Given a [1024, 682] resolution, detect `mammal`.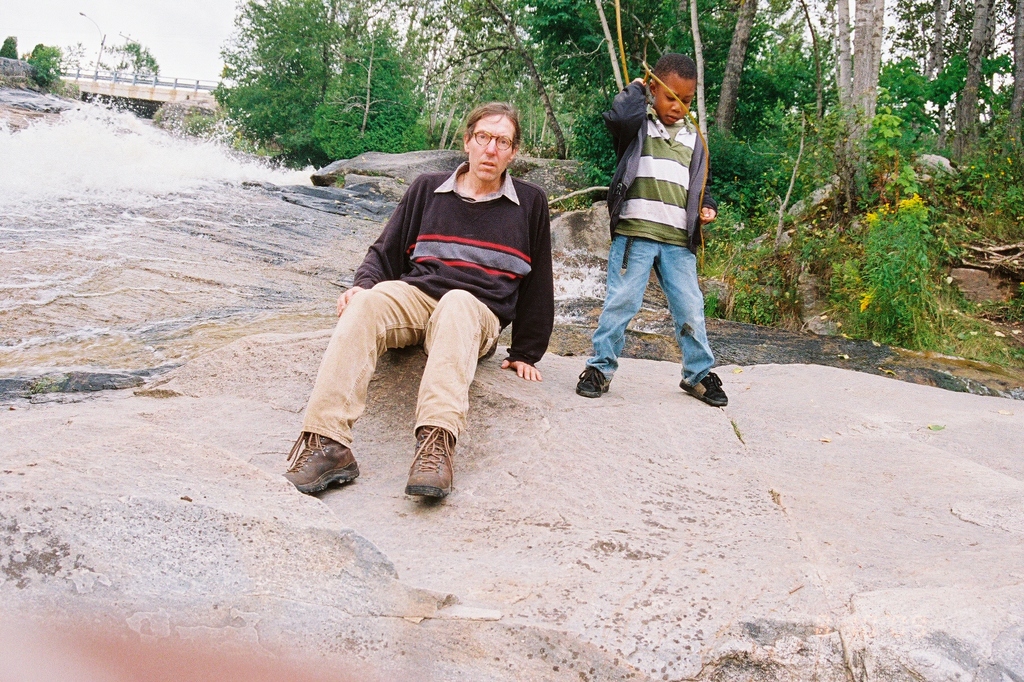
detection(281, 101, 552, 496).
